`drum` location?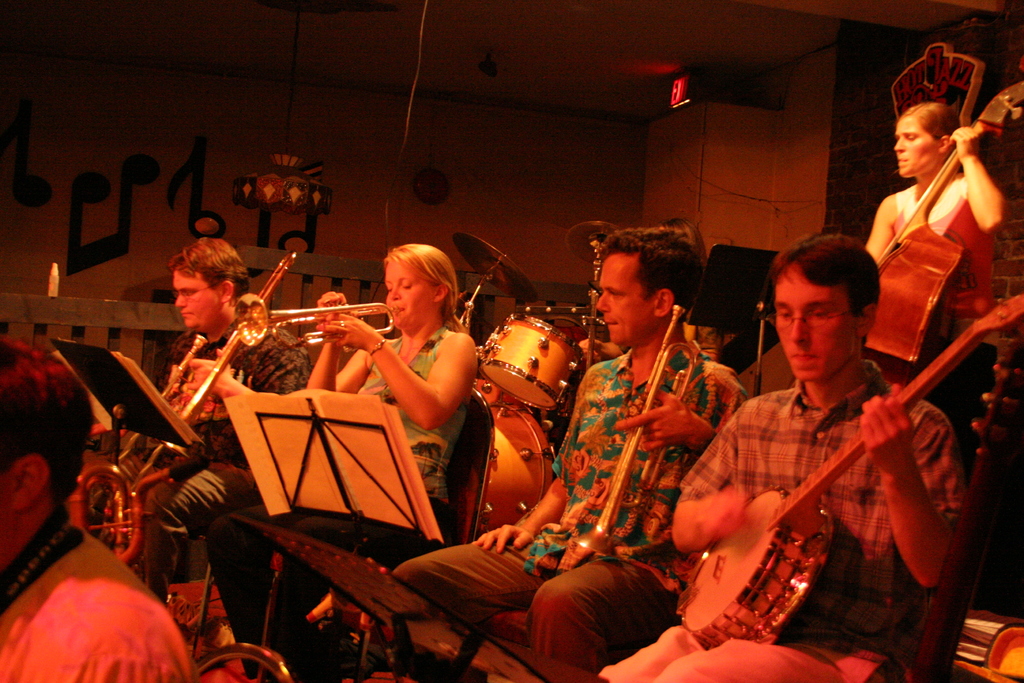
crop(460, 394, 554, 543)
